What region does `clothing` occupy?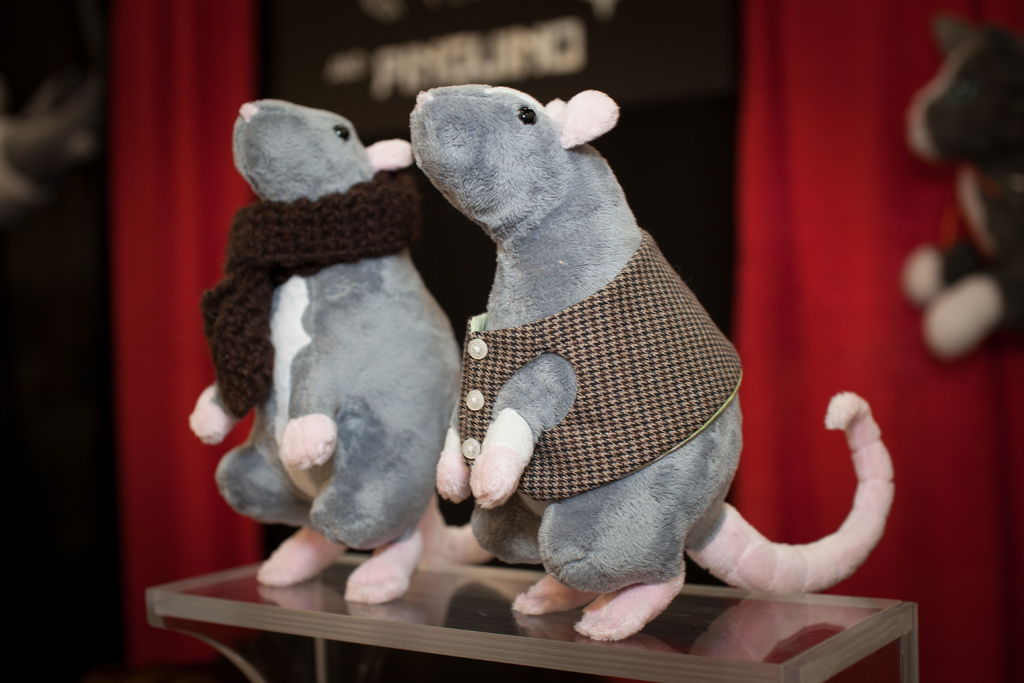
(458, 232, 745, 498).
